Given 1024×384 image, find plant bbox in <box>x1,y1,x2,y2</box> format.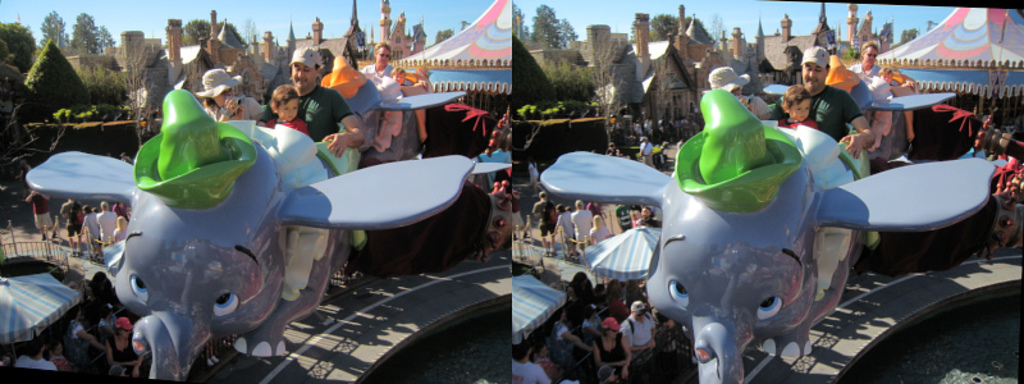
<box>45,104,82,128</box>.
